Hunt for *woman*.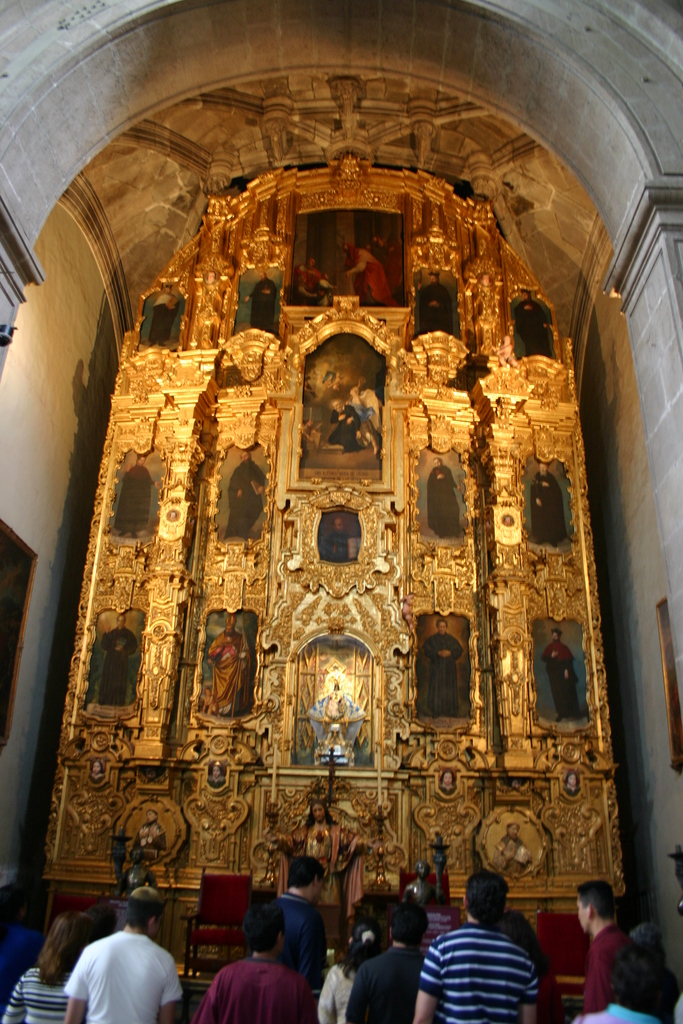
Hunted down at crop(574, 940, 667, 1023).
